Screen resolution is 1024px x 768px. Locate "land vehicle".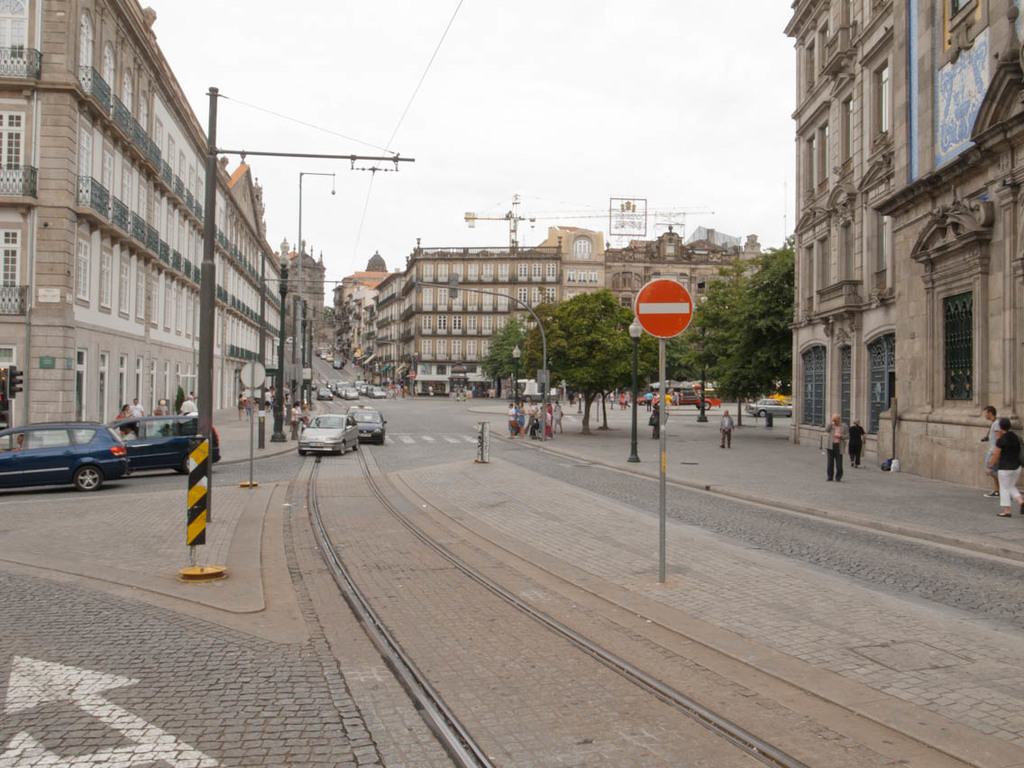
<bbox>751, 399, 793, 415</bbox>.
